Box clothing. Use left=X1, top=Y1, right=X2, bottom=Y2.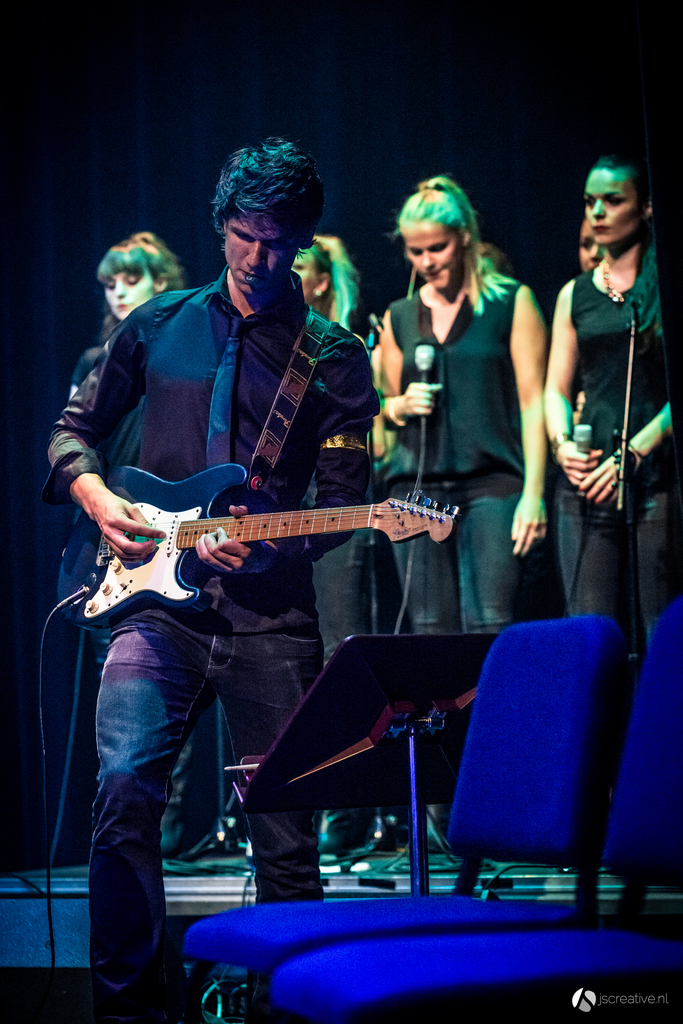
left=304, top=518, right=370, bottom=667.
